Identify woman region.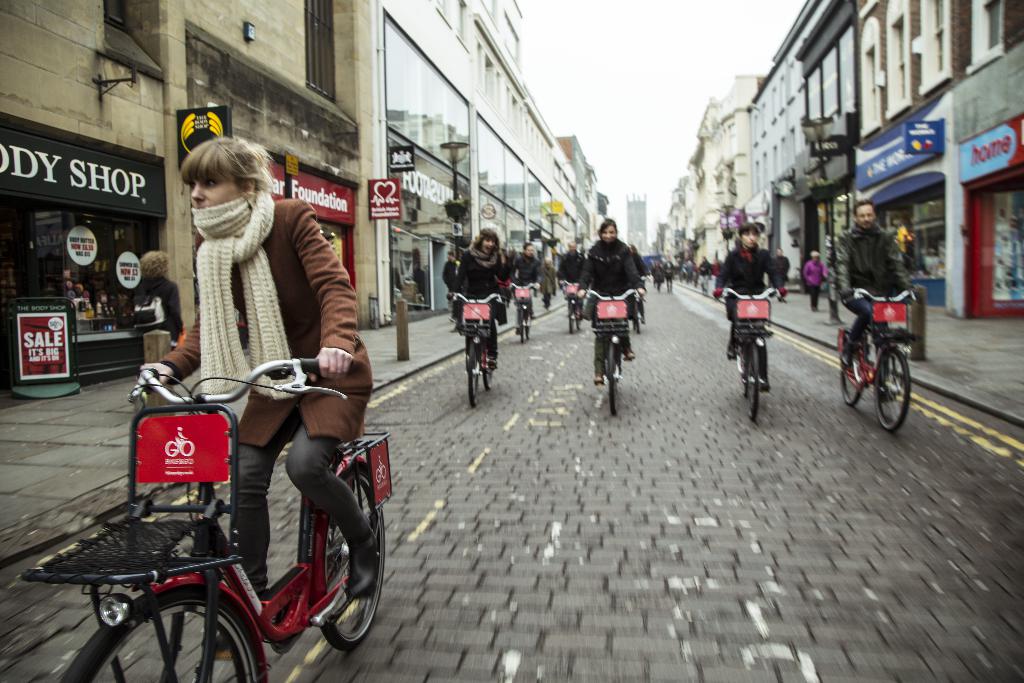
Region: bbox(127, 246, 193, 384).
